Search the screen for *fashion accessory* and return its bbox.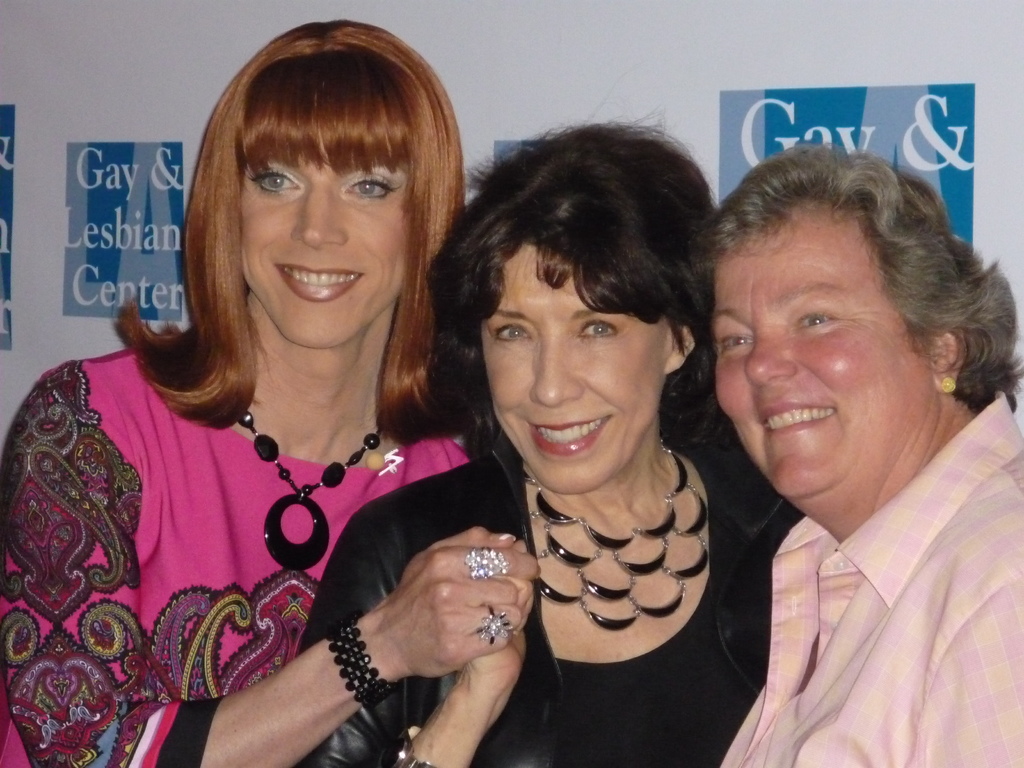
Found: [left=321, top=609, right=400, bottom=708].
